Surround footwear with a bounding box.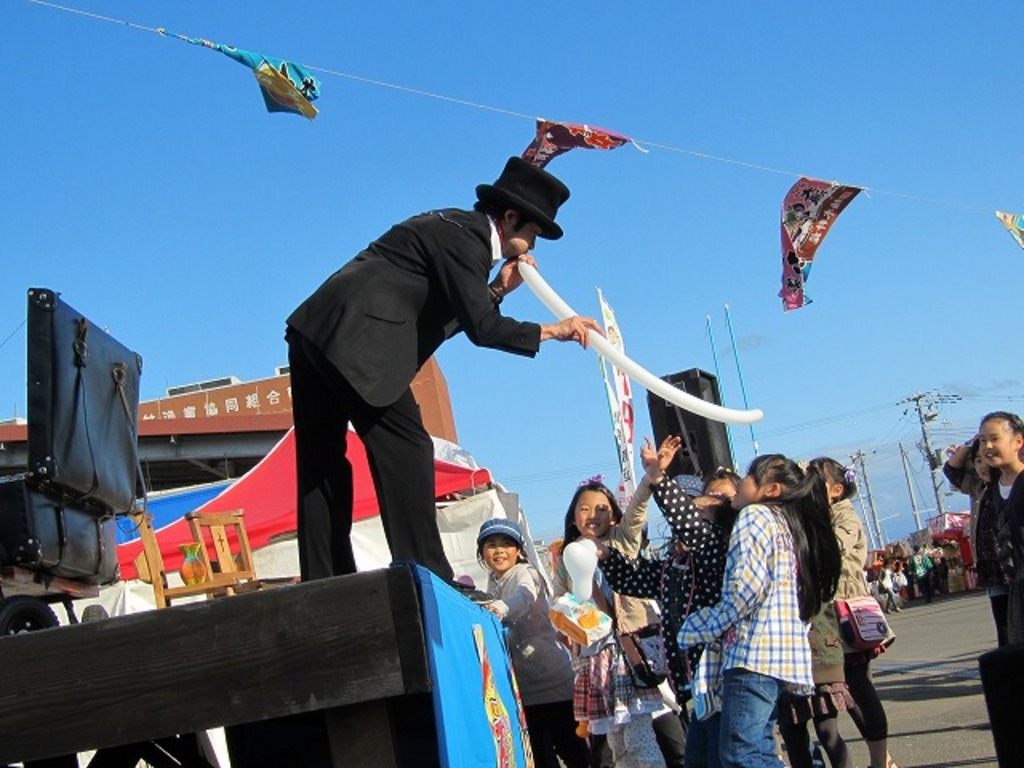
left=890, top=608, right=893, bottom=611.
